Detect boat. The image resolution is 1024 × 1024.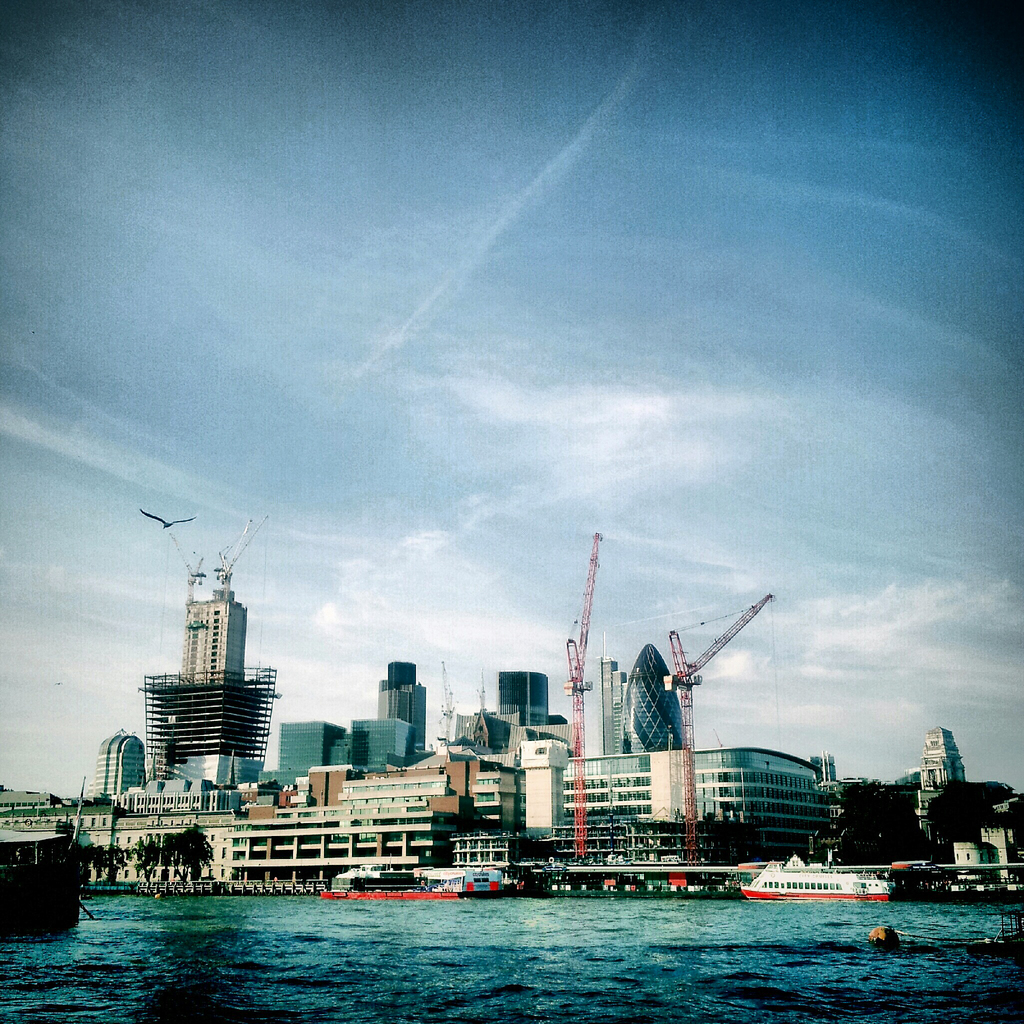
bbox=(0, 826, 80, 936).
